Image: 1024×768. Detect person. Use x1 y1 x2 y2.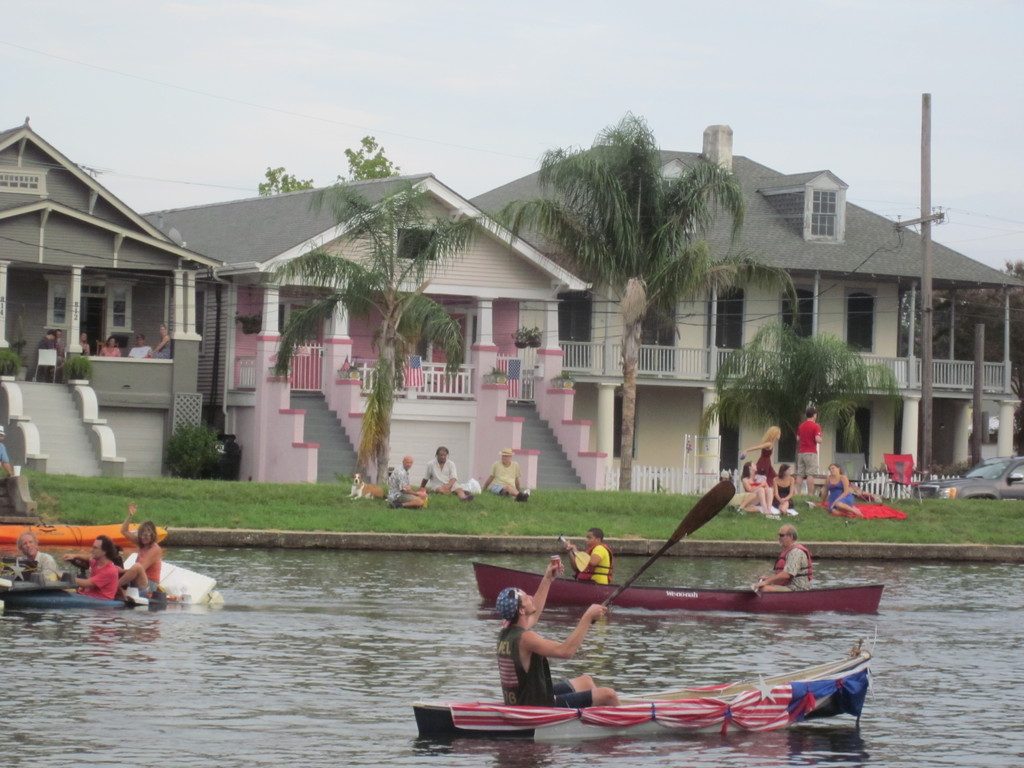
37 329 54 351.
